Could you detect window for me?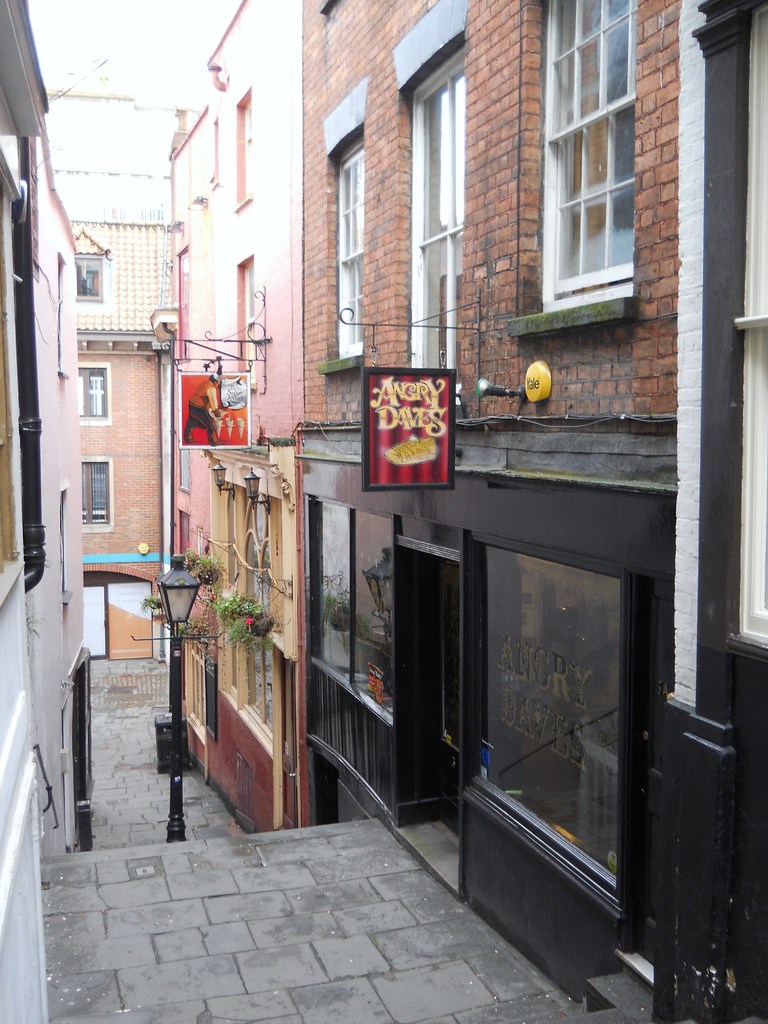
Detection result: x1=171, y1=114, x2=206, y2=227.
